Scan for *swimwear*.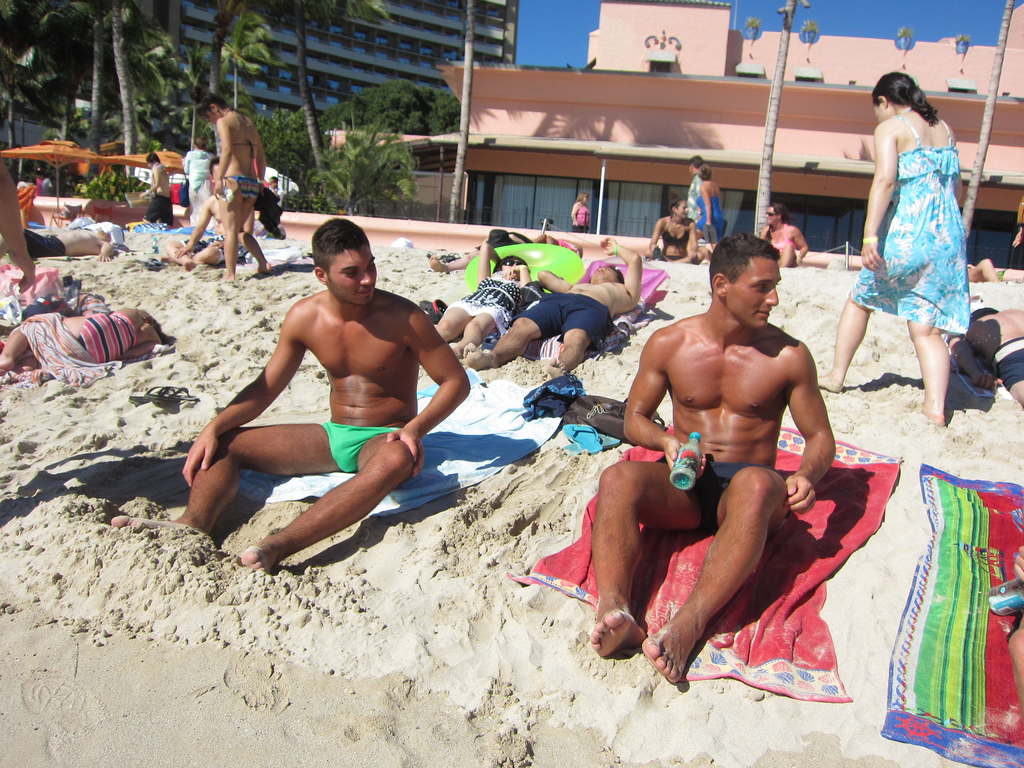
Scan result: x1=508, y1=294, x2=616, y2=346.
